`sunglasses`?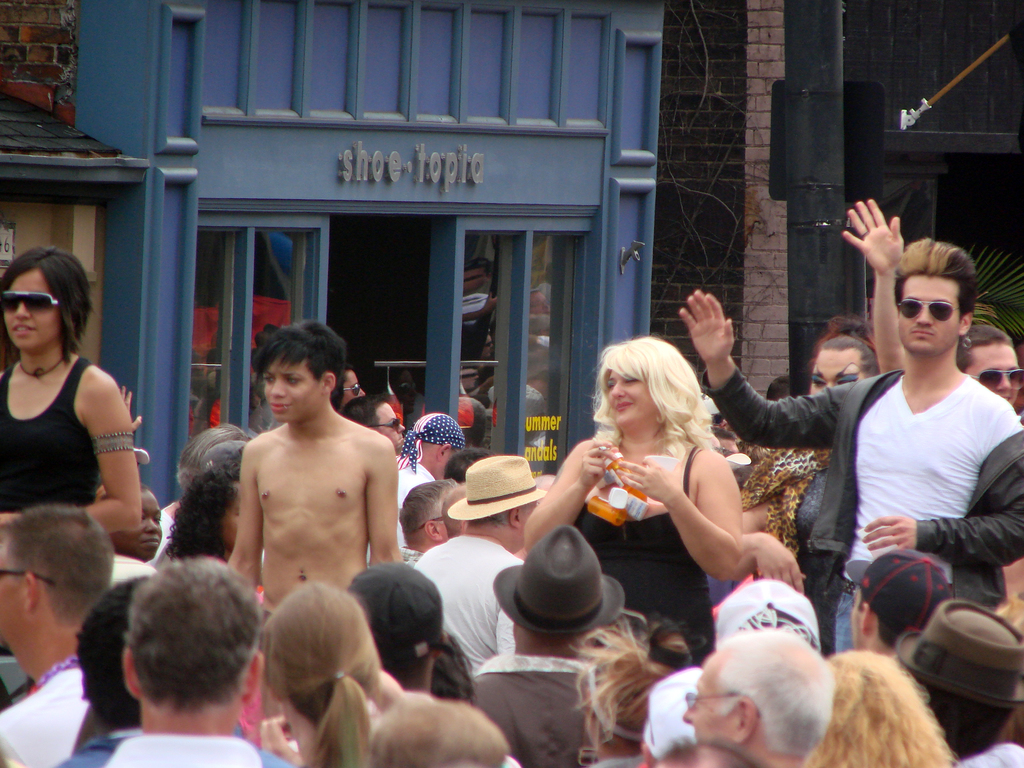
{"x1": 343, "y1": 383, "x2": 362, "y2": 397}
